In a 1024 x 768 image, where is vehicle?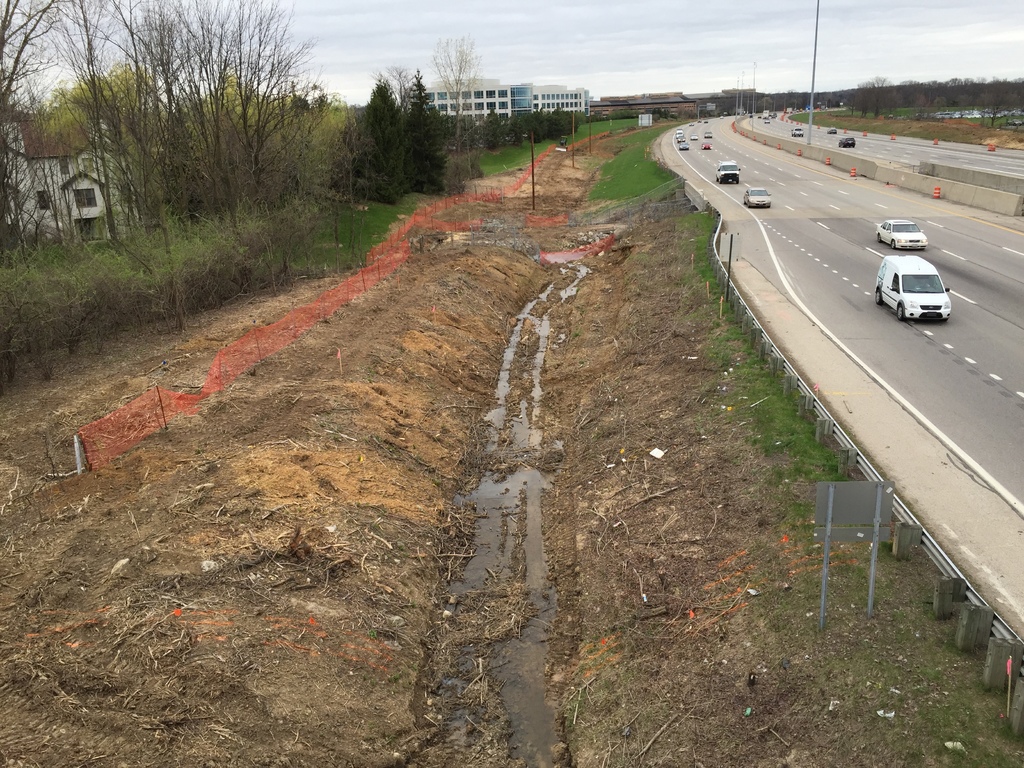
[left=788, top=125, right=806, bottom=137].
